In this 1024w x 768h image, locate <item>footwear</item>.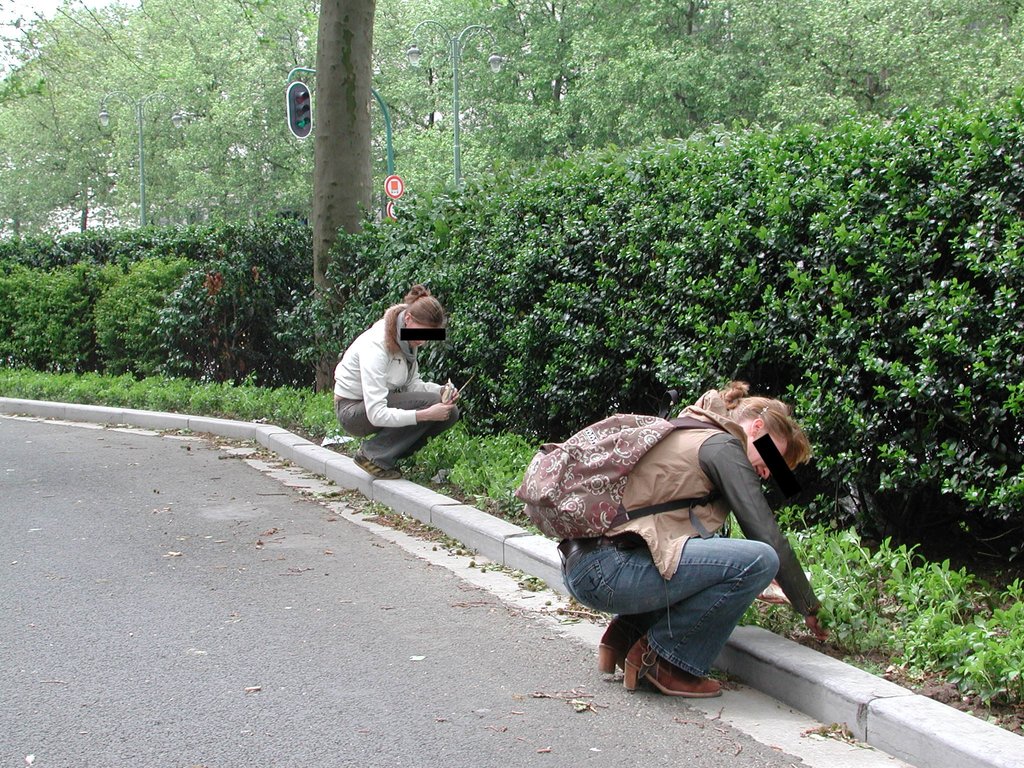
Bounding box: (x1=598, y1=644, x2=630, y2=677).
